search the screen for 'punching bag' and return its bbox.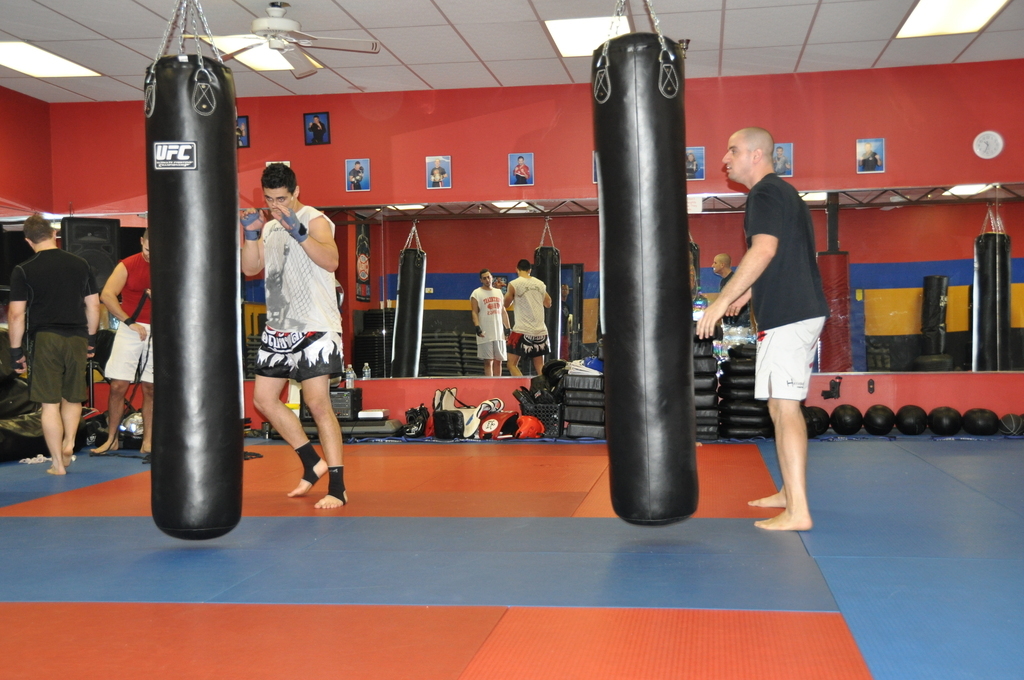
Found: (968,230,1009,370).
